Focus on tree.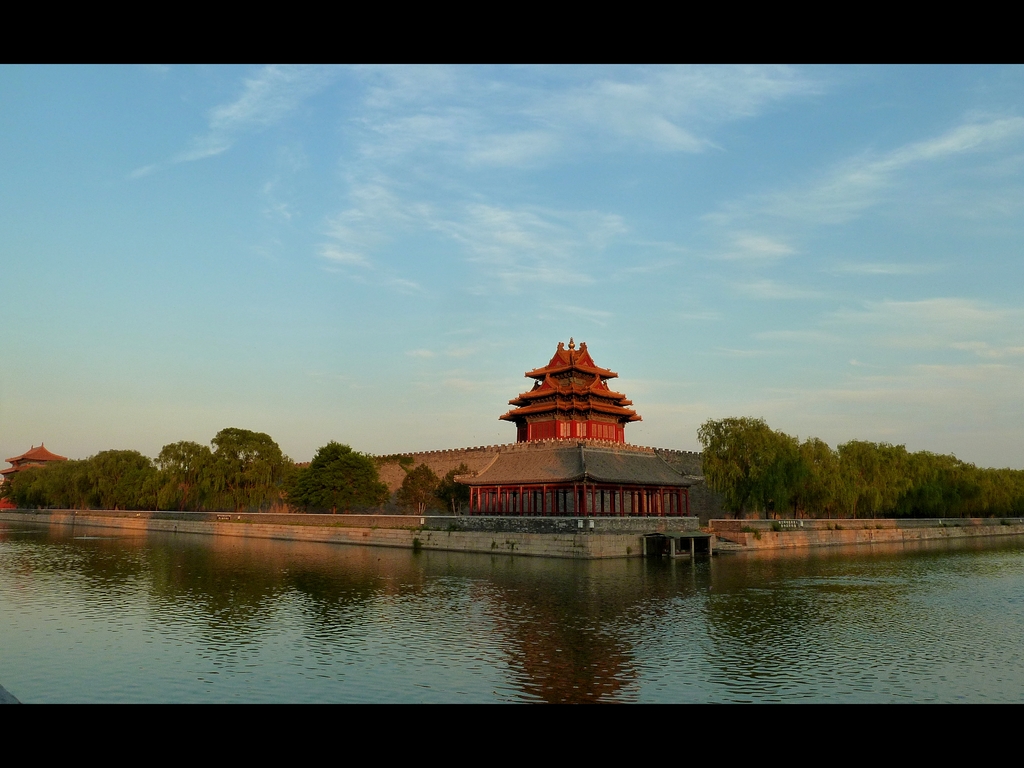
Focused at (42,460,116,511).
